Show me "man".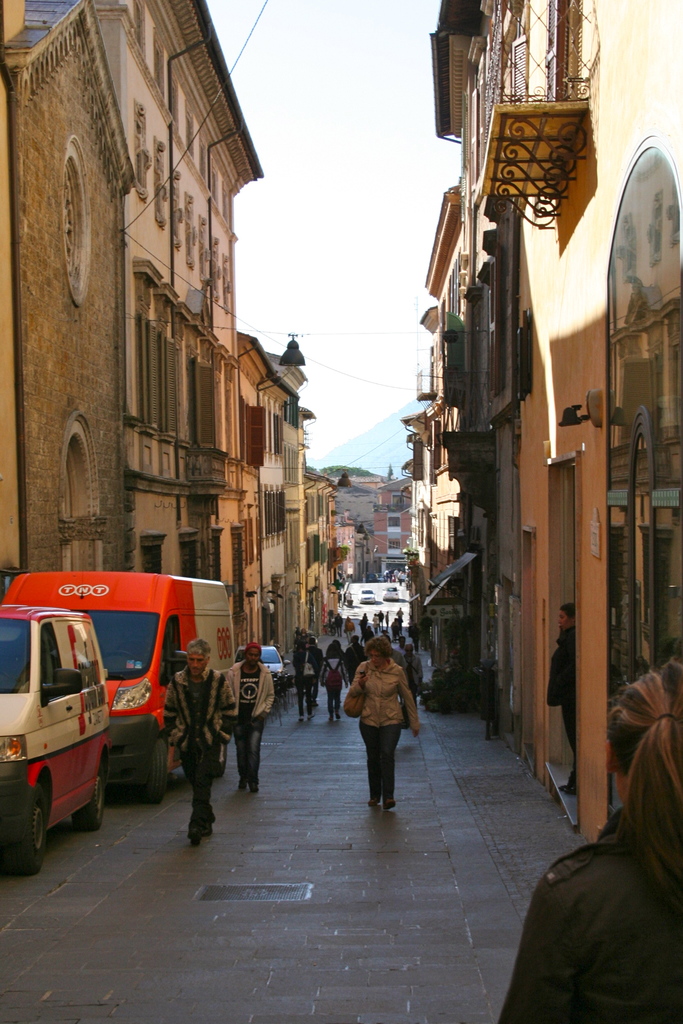
"man" is here: x1=343, y1=636, x2=363, y2=682.
